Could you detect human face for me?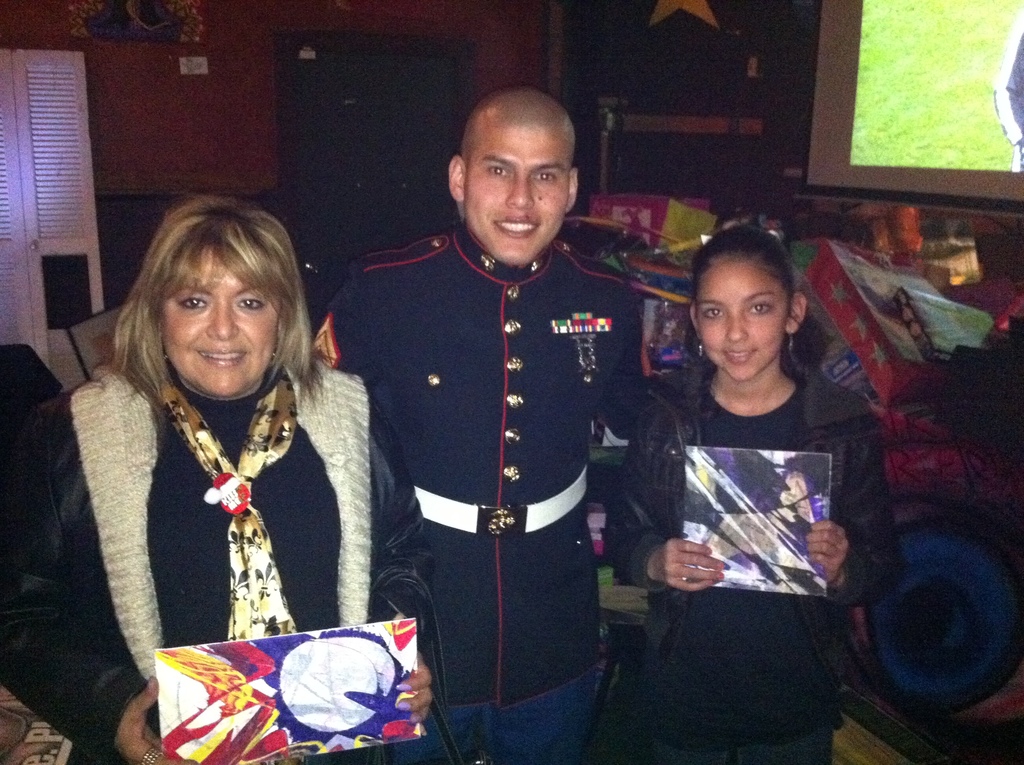
Detection result: <box>694,262,787,381</box>.
